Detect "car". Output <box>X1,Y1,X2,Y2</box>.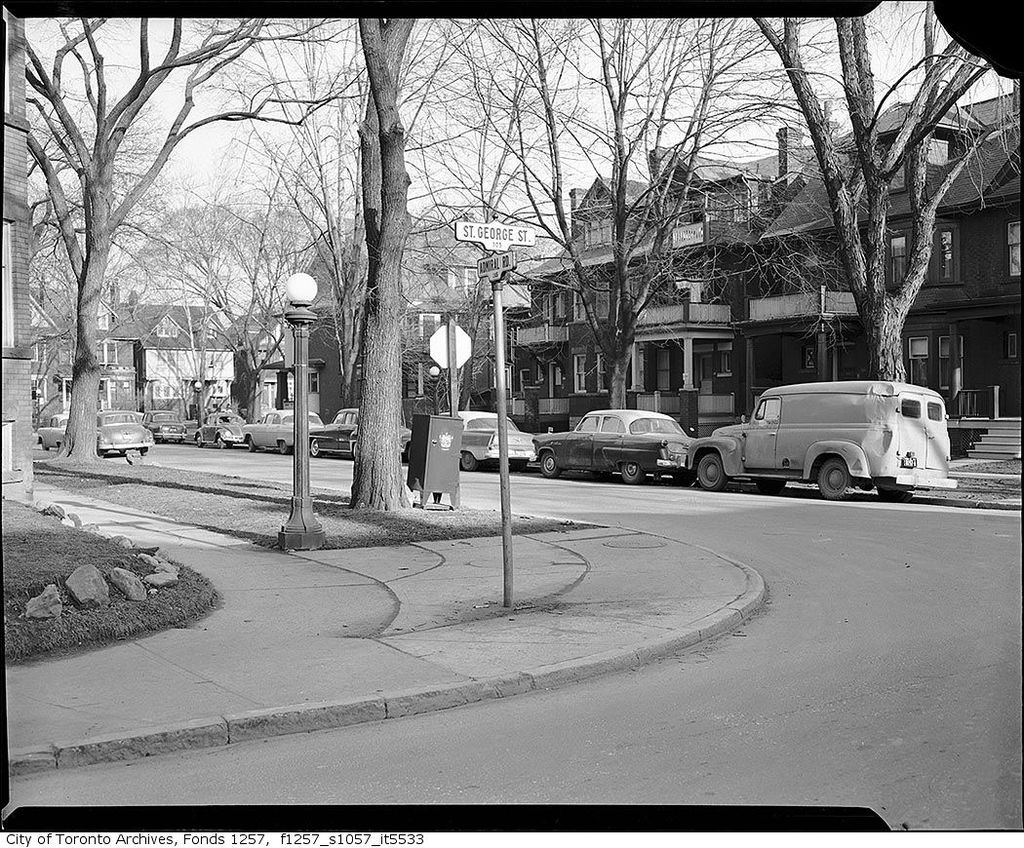
<box>696,370,954,505</box>.
